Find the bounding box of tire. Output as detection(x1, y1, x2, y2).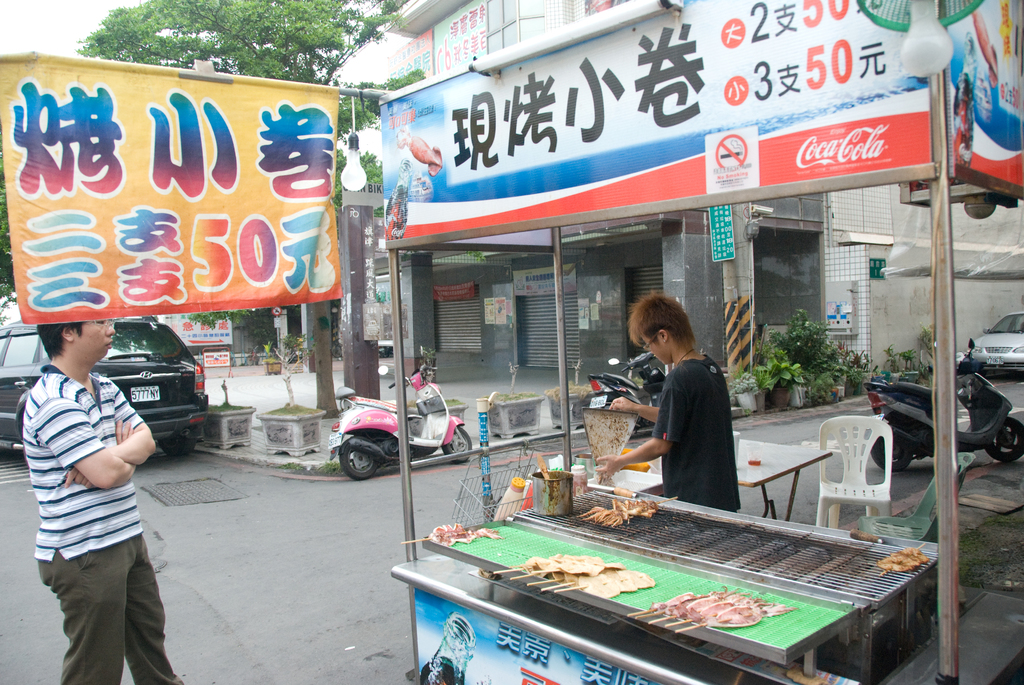
detection(984, 413, 1023, 464).
